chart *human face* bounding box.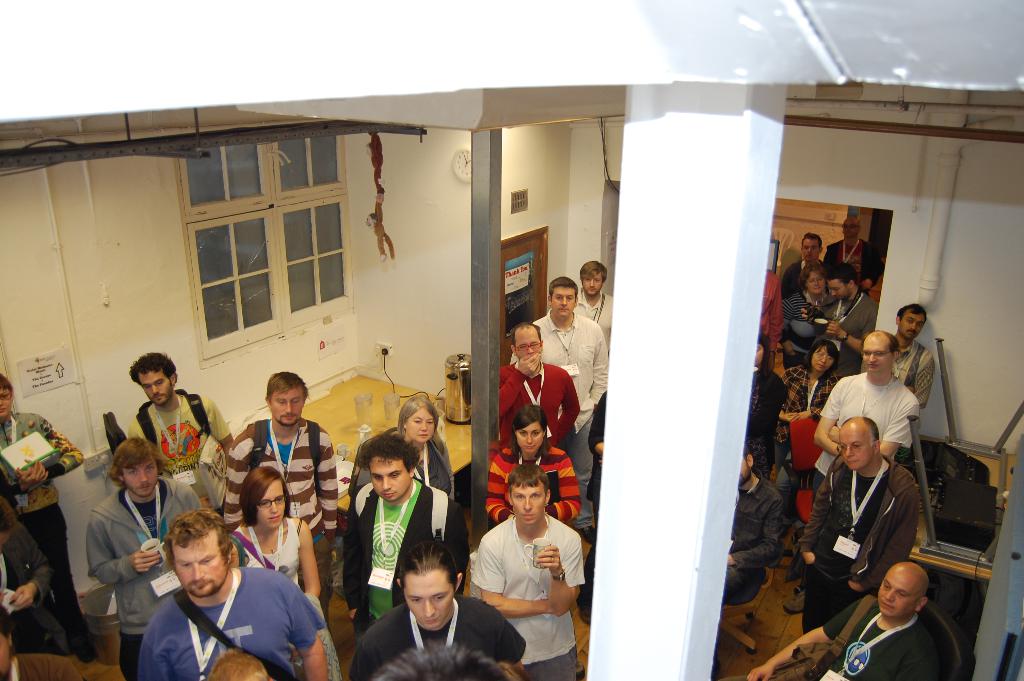
Charted: <bbox>585, 273, 602, 297</bbox>.
